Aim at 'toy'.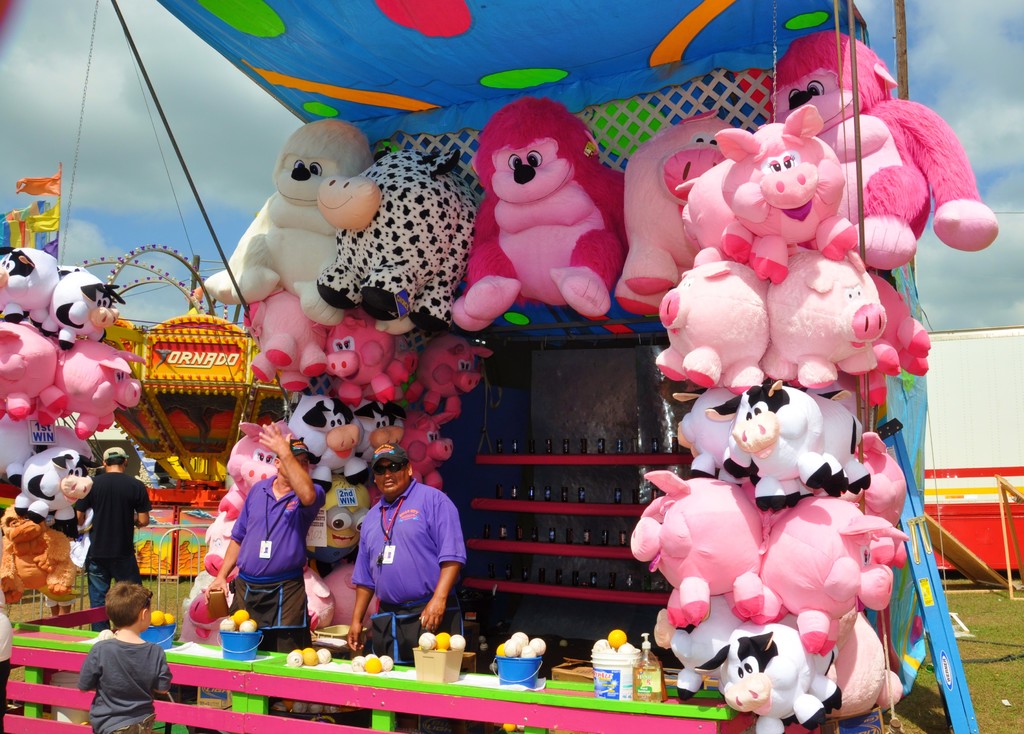
Aimed at Rect(200, 514, 239, 581).
